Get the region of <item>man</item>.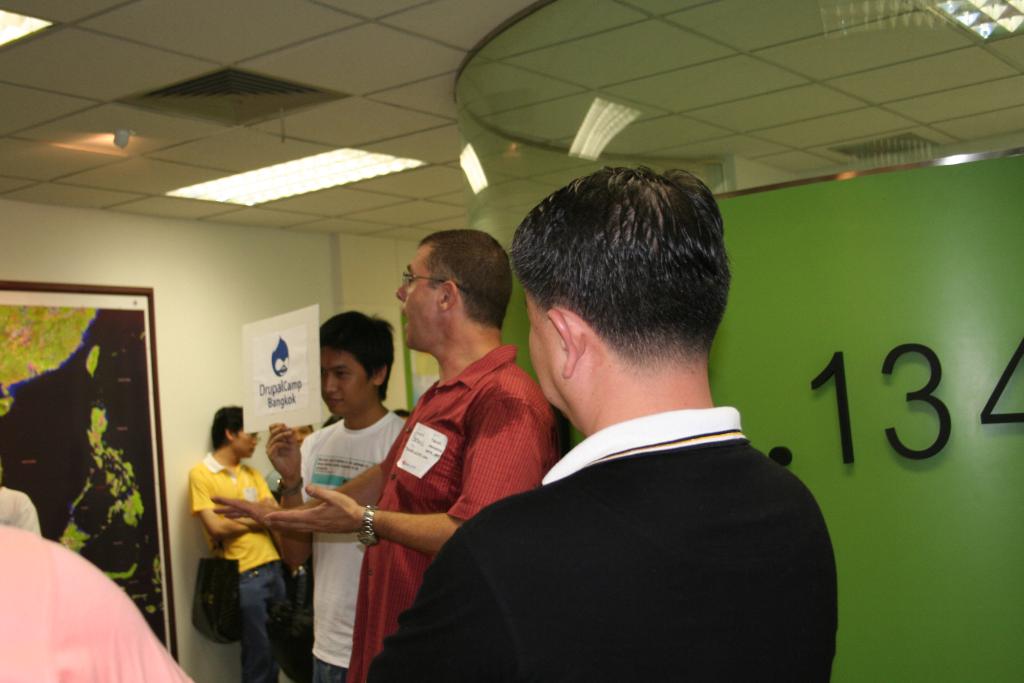
(259,309,406,682).
